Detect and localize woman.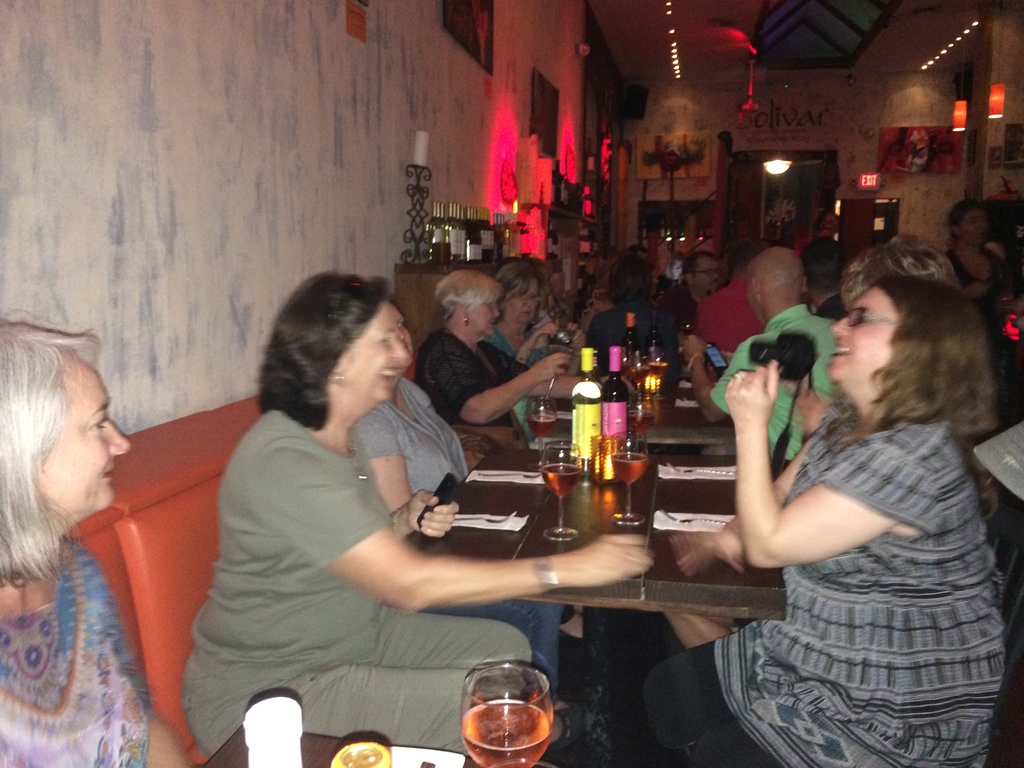
Localized at [178,273,662,762].
